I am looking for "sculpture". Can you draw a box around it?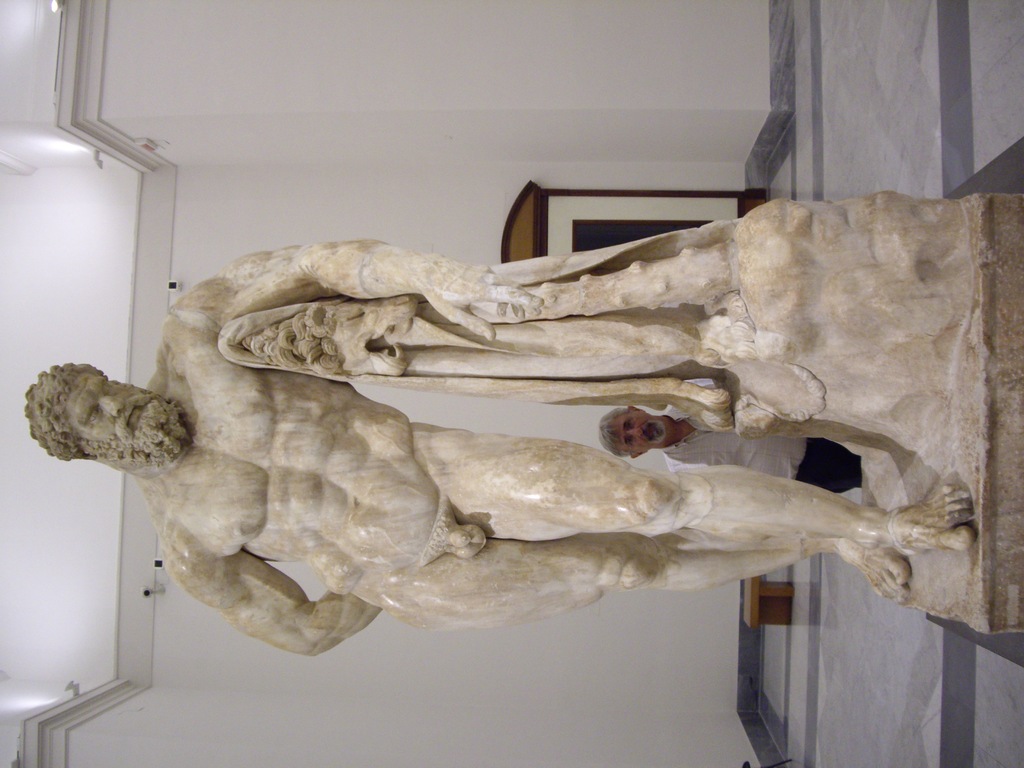
Sure, the bounding box is [x1=28, y1=180, x2=977, y2=692].
